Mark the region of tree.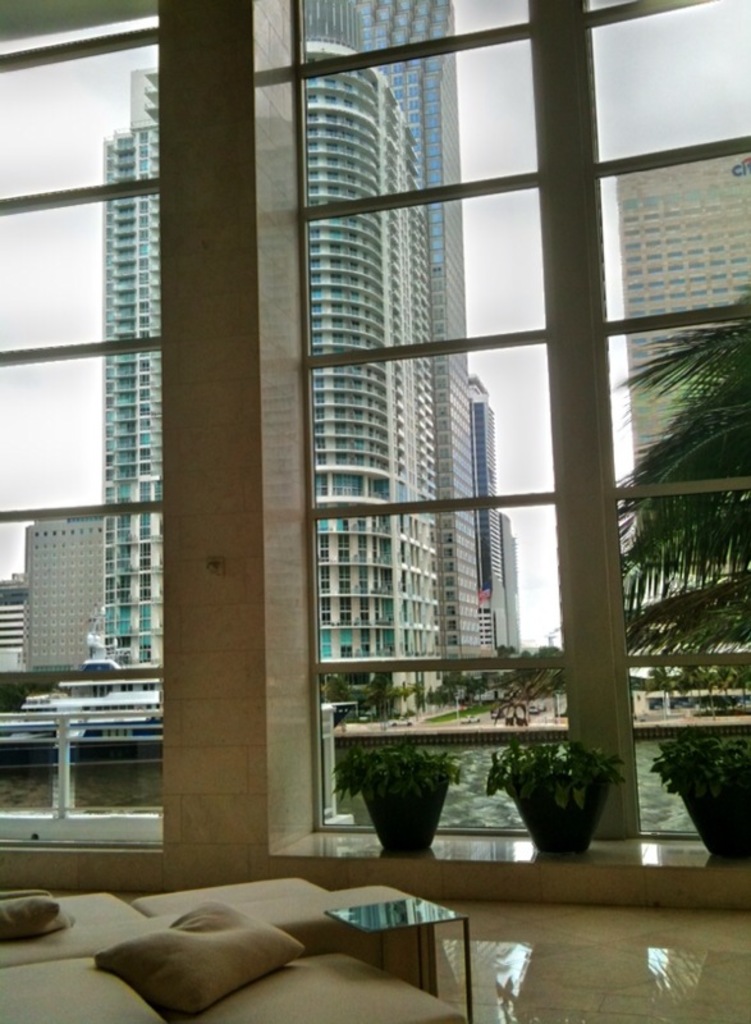
Region: Rect(617, 325, 750, 621).
